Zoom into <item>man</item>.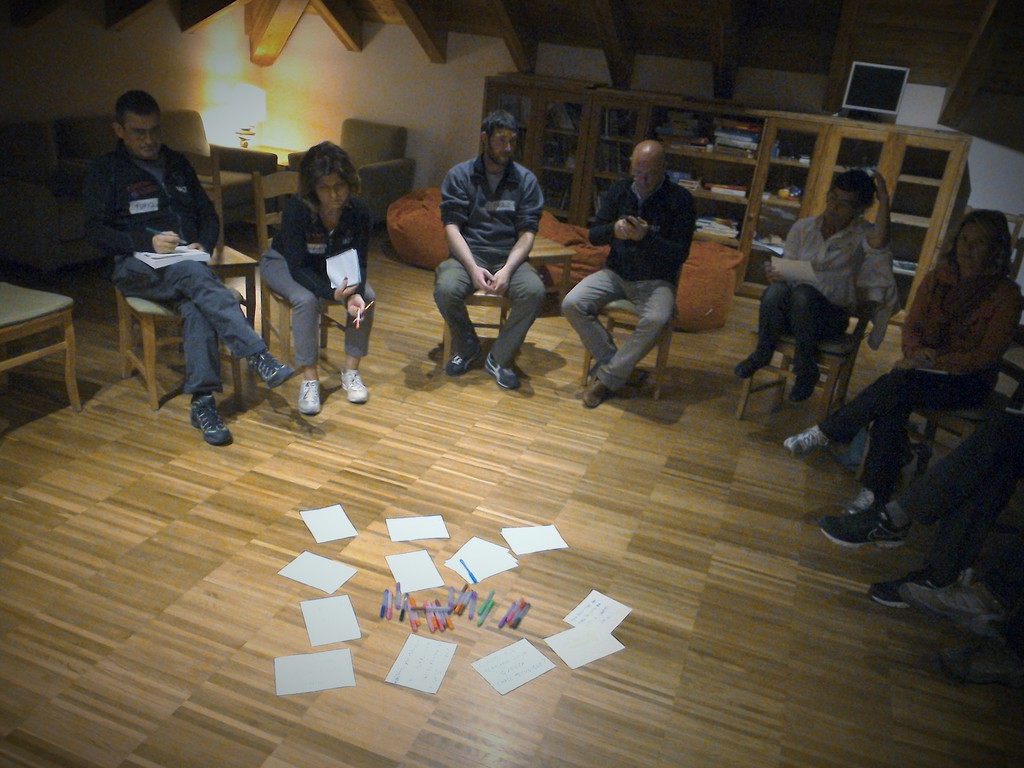
Zoom target: <region>84, 85, 294, 445</region>.
